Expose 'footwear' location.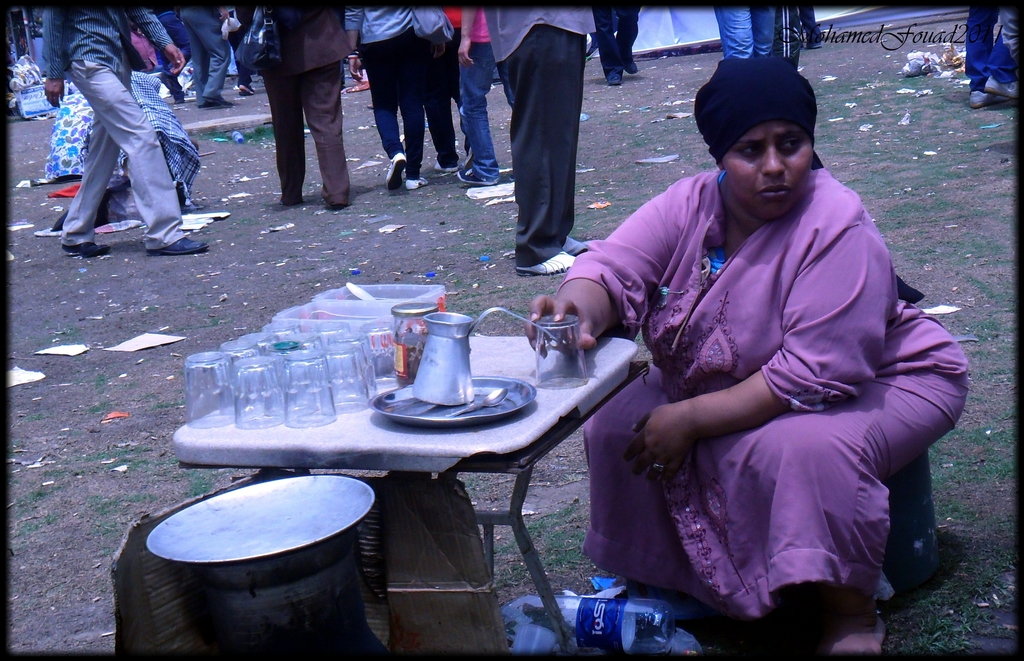
Exposed at <bbox>408, 175, 429, 187</bbox>.
